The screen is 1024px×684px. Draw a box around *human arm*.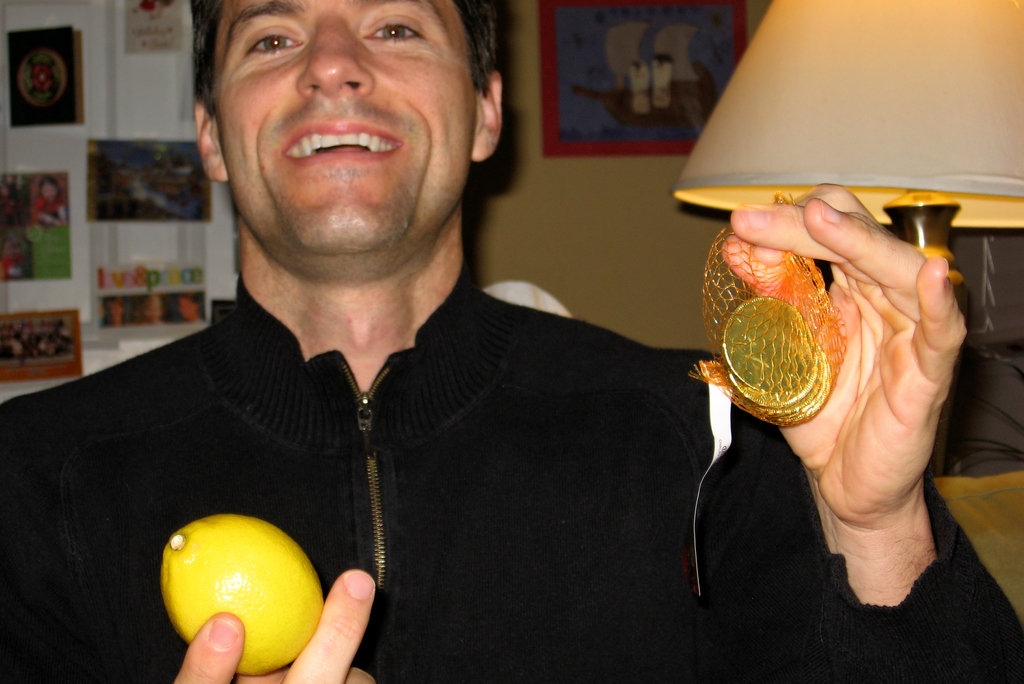
740:213:967:630.
